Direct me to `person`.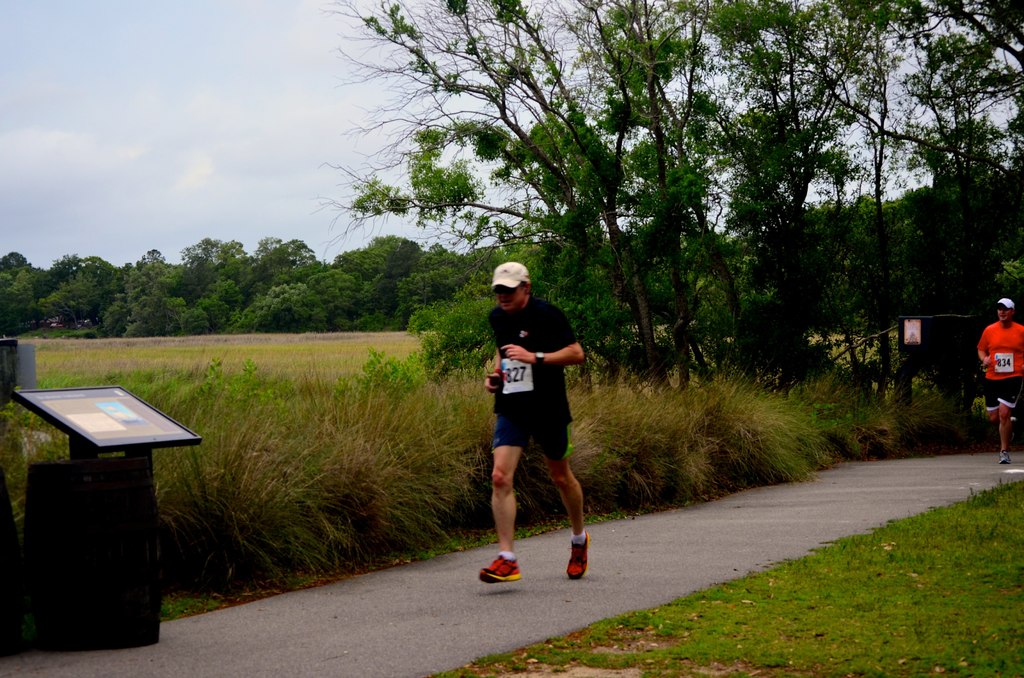
Direction: region(975, 292, 1023, 472).
